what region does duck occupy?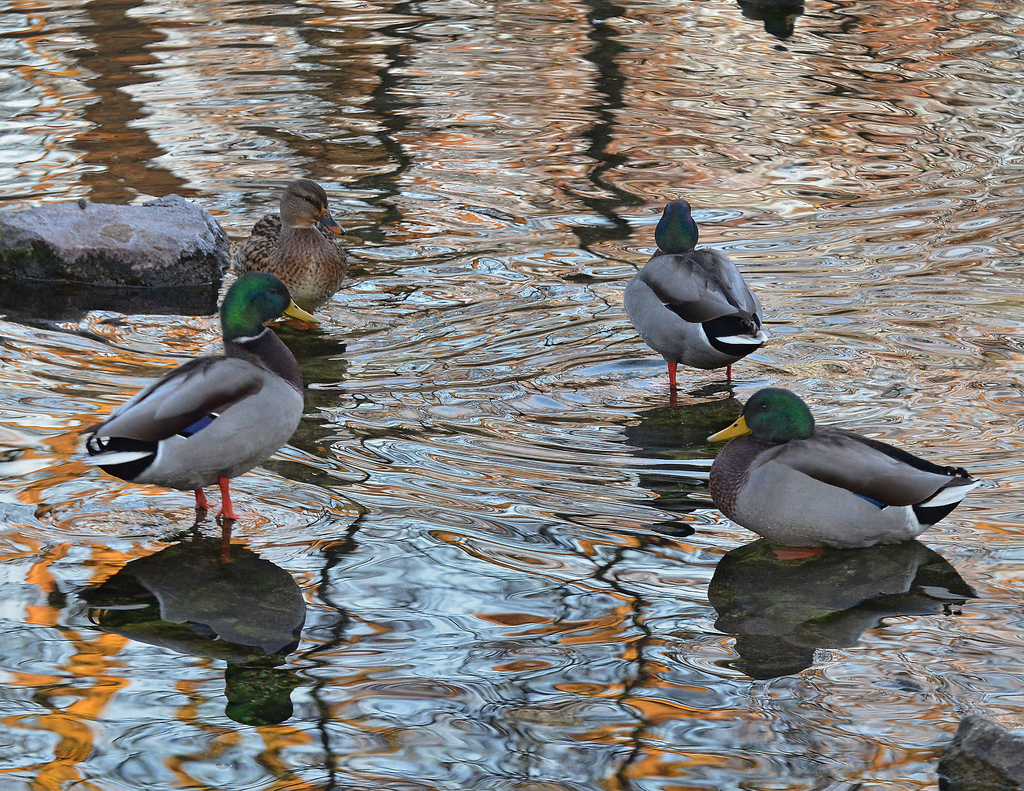
box=[235, 181, 360, 317].
